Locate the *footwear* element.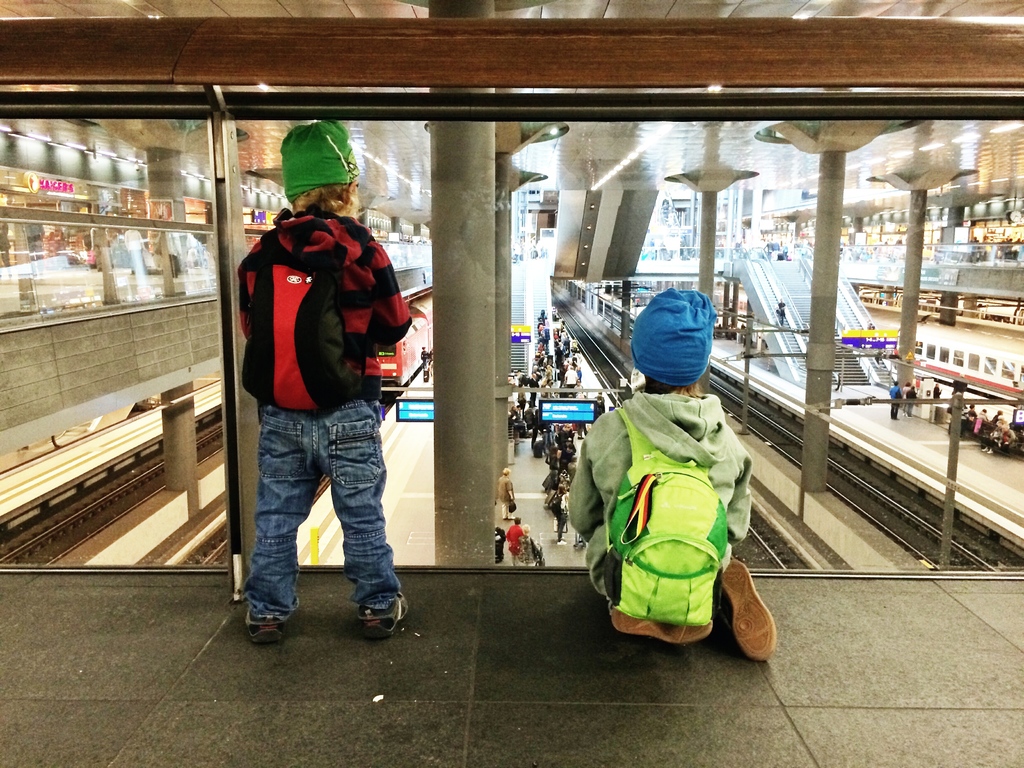
Element bbox: detection(249, 611, 285, 648).
